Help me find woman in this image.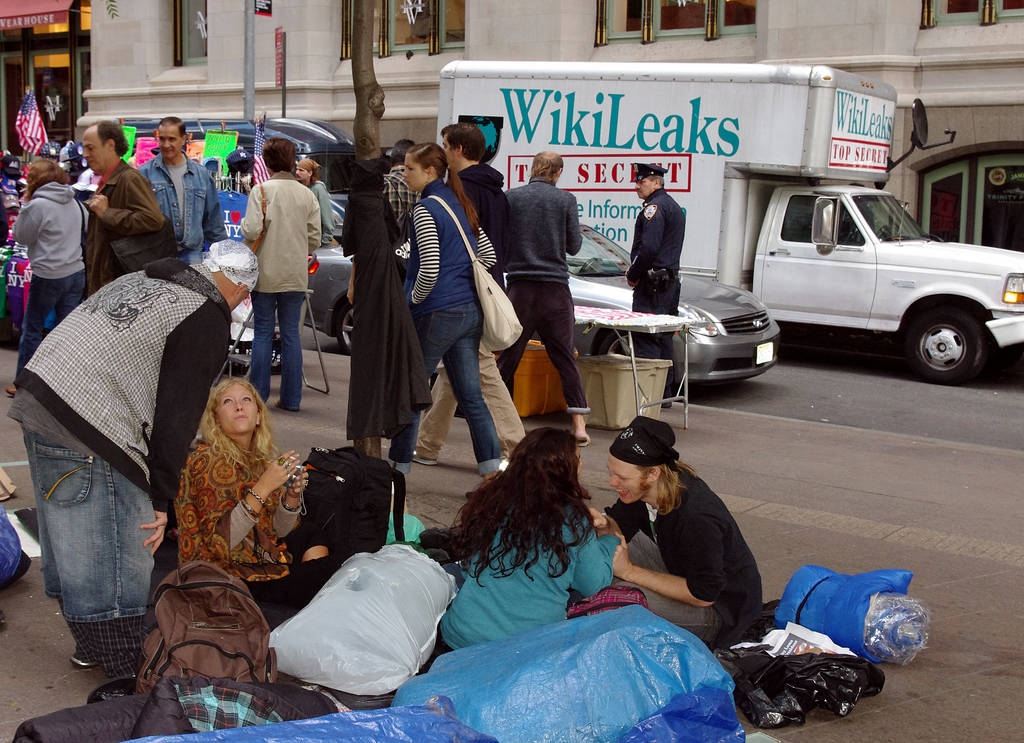
Found it: detection(3, 154, 89, 404).
